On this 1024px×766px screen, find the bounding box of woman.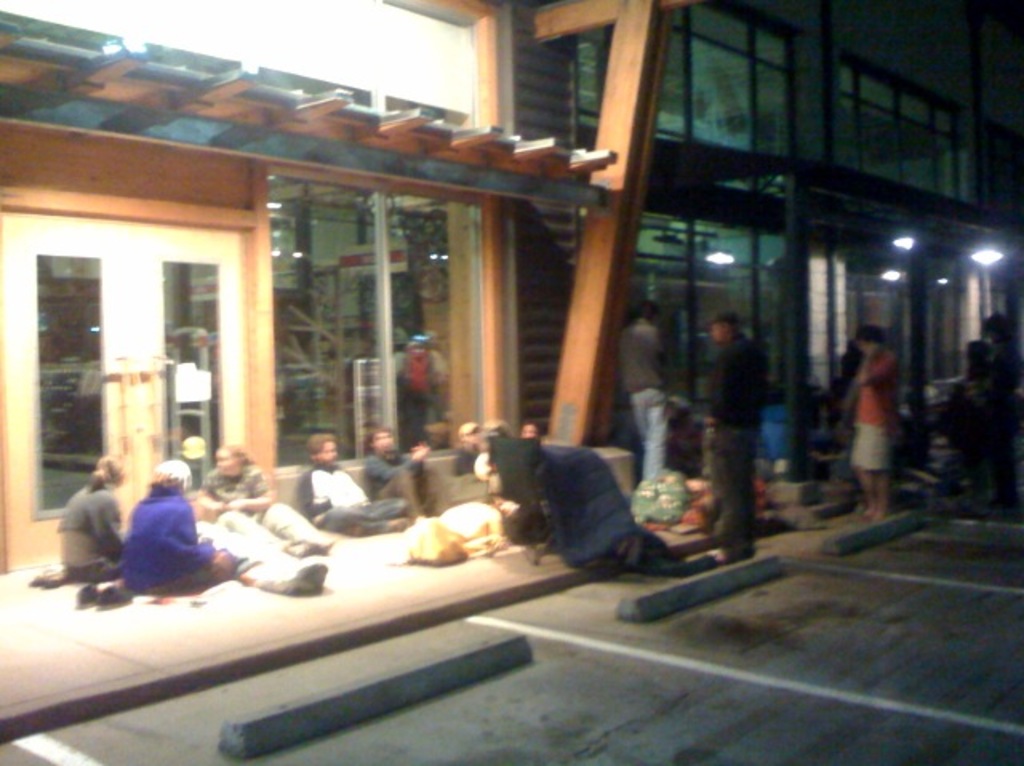
Bounding box: bbox=[51, 448, 130, 580].
